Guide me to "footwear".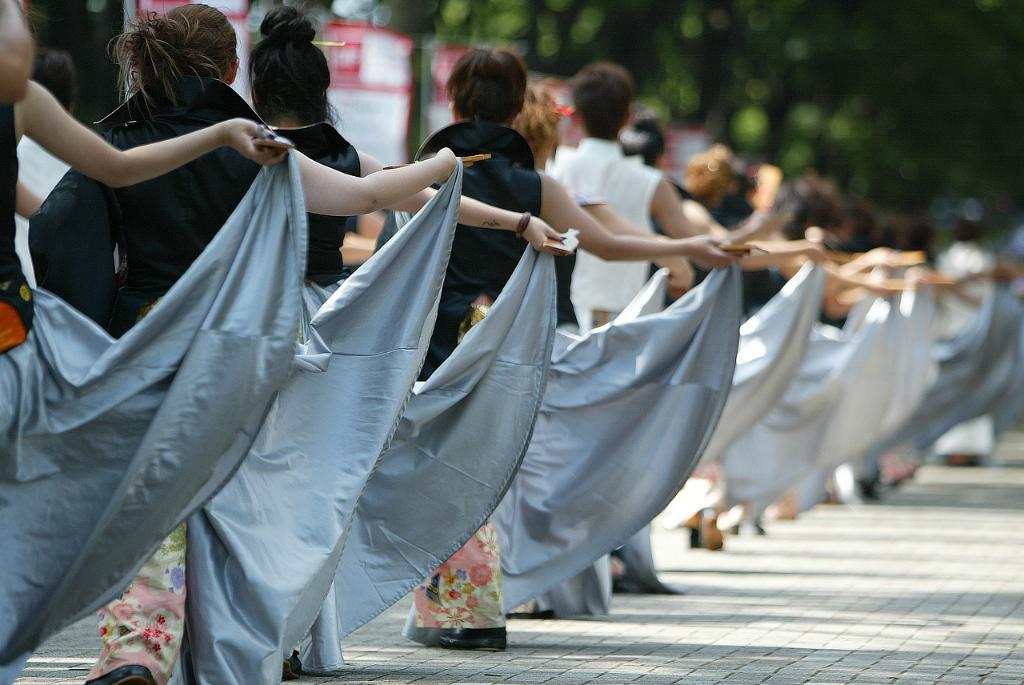
Guidance: rect(98, 662, 158, 682).
